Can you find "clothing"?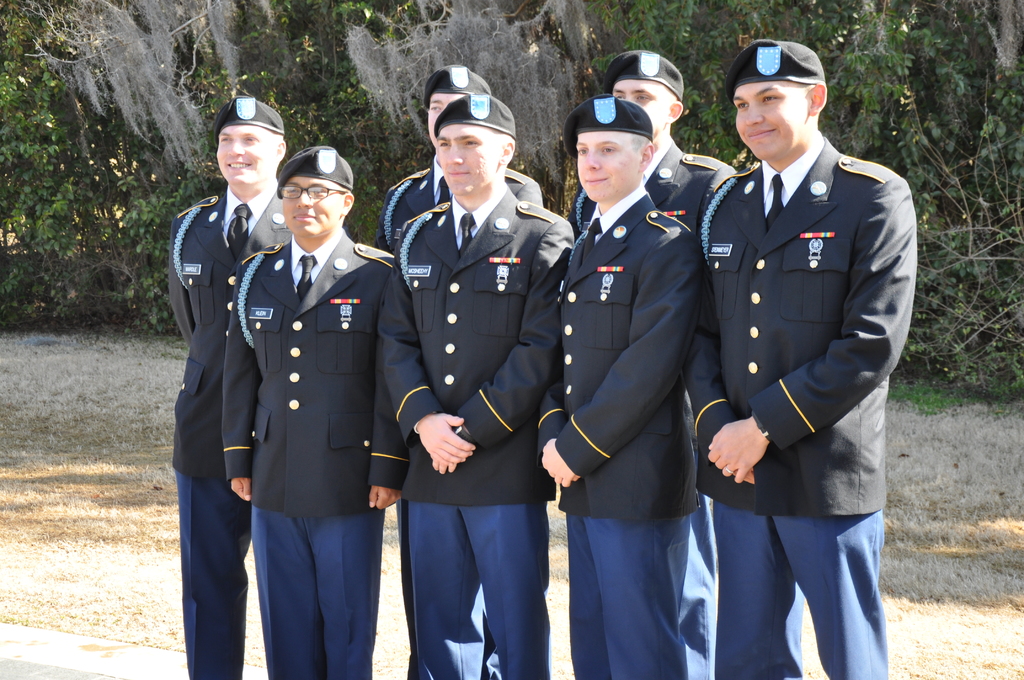
Yes, bounding box: box=[164, 181, 292, 679].
